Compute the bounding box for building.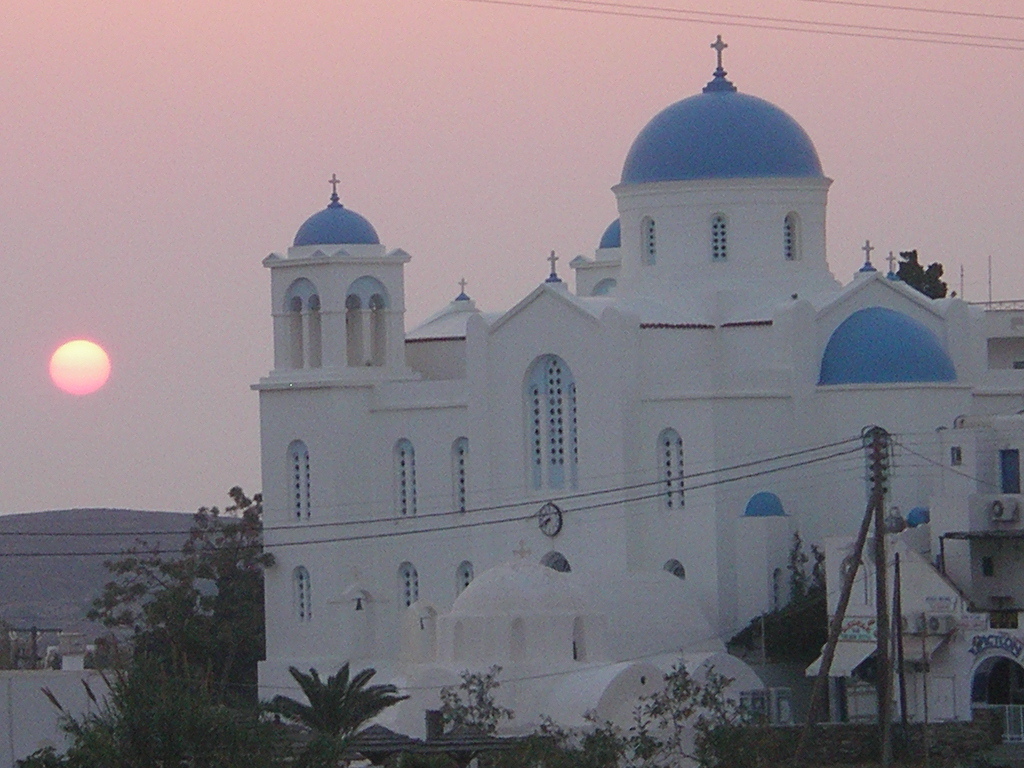
247,28,1020,767.
